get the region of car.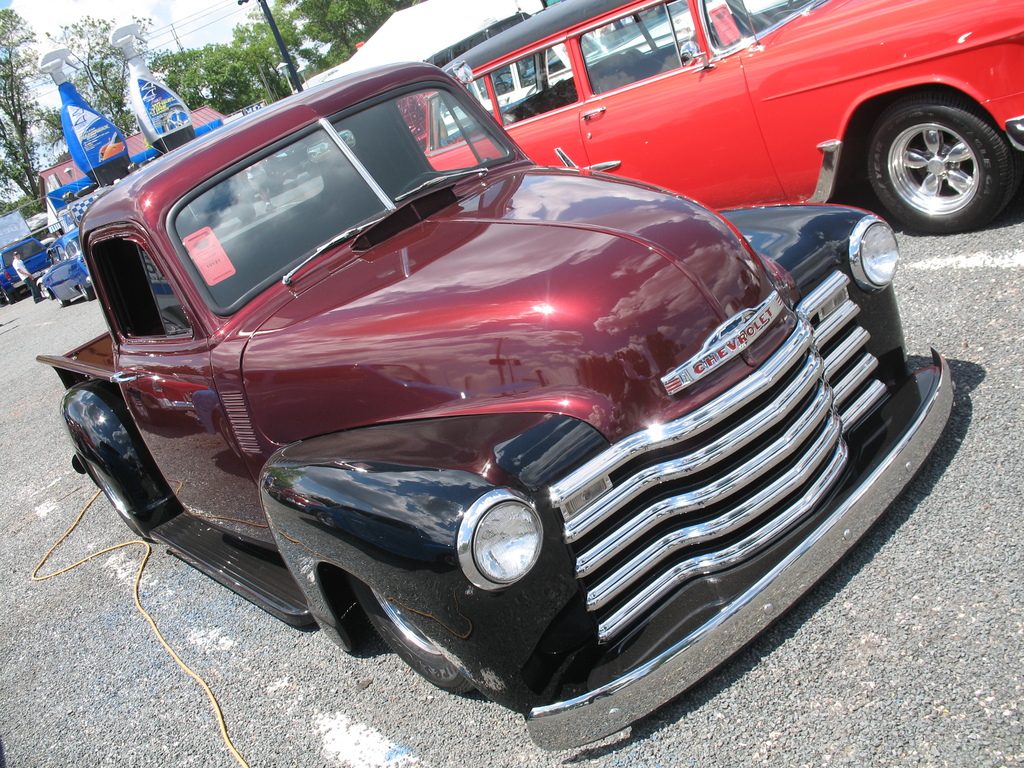
{"left": 31, "top": 224, "right": 94, "bottom": 303}.
